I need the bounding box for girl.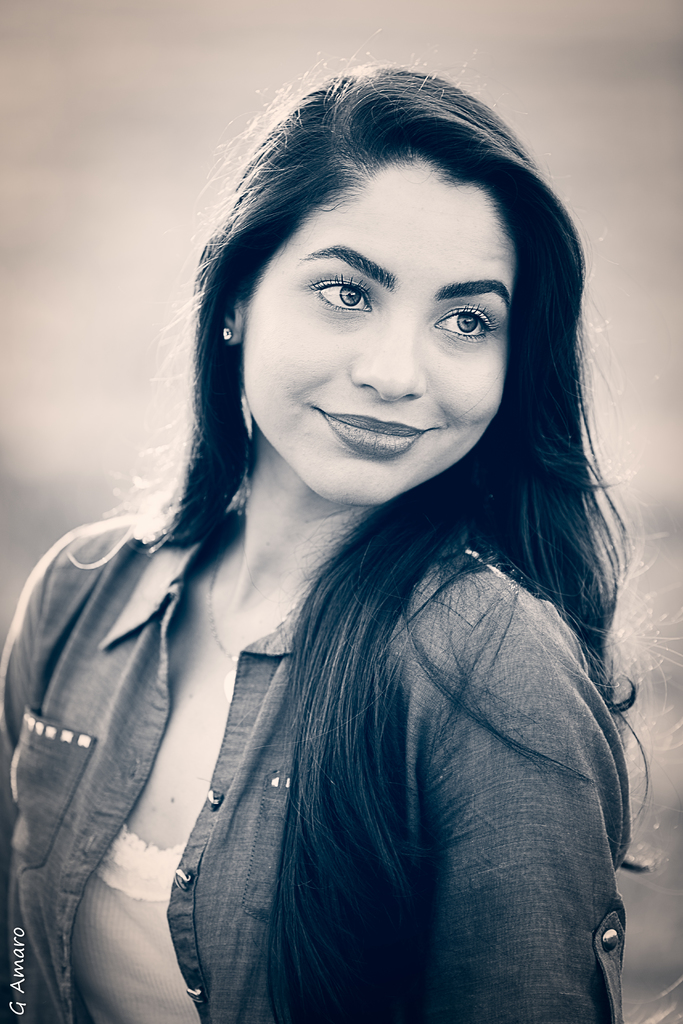
Here it is: <region>0, 64, 662, 1023</region>.
